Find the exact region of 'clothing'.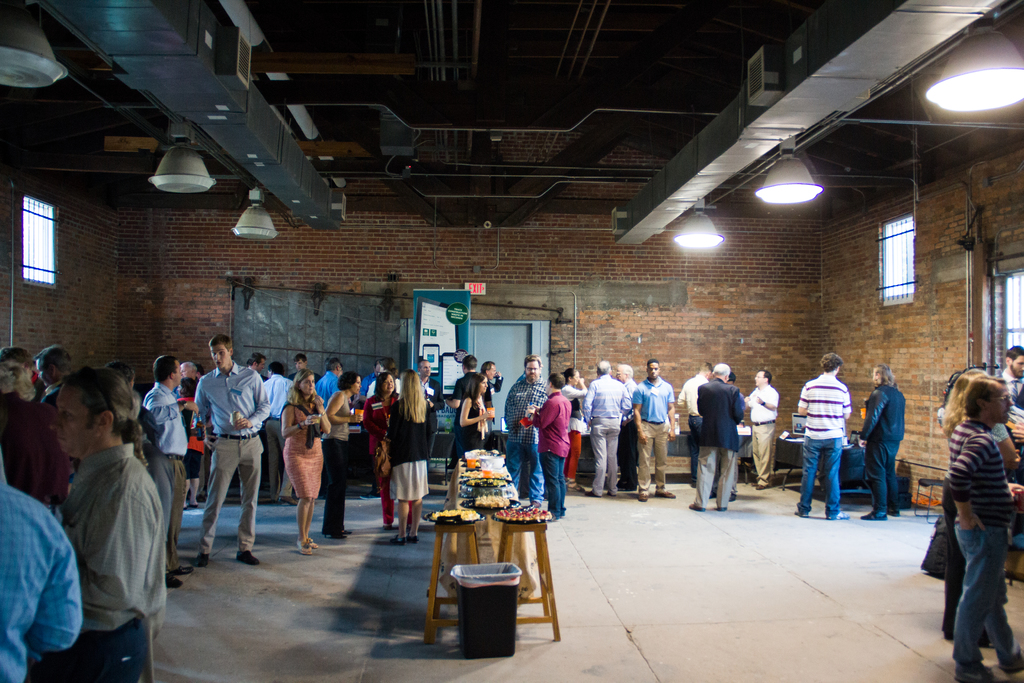
Exact region: (x1=529, y1=389, x2=568, y2=499).
